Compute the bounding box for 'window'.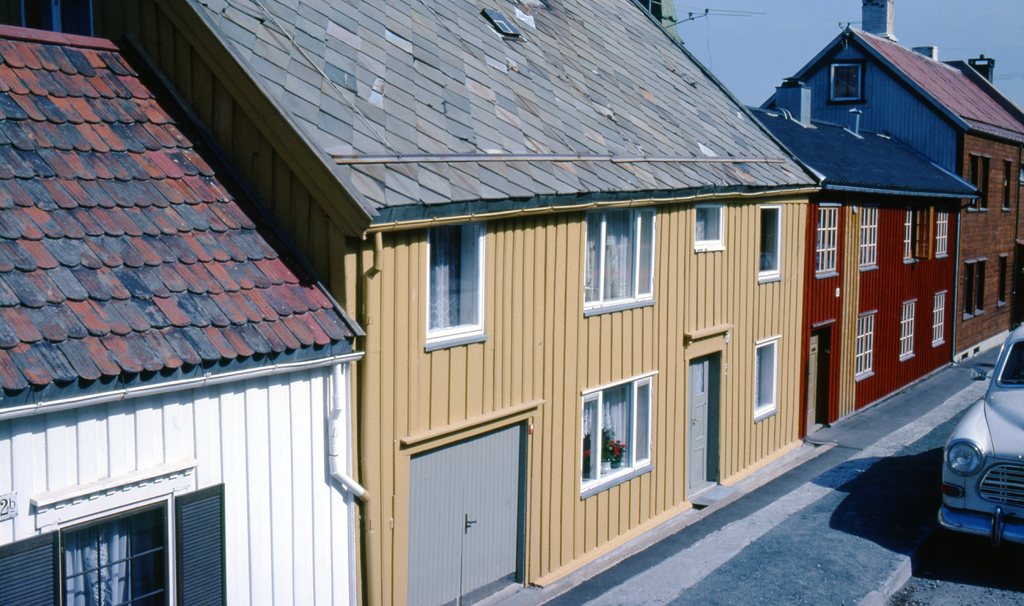
rect(819, 201, 844, 280).
